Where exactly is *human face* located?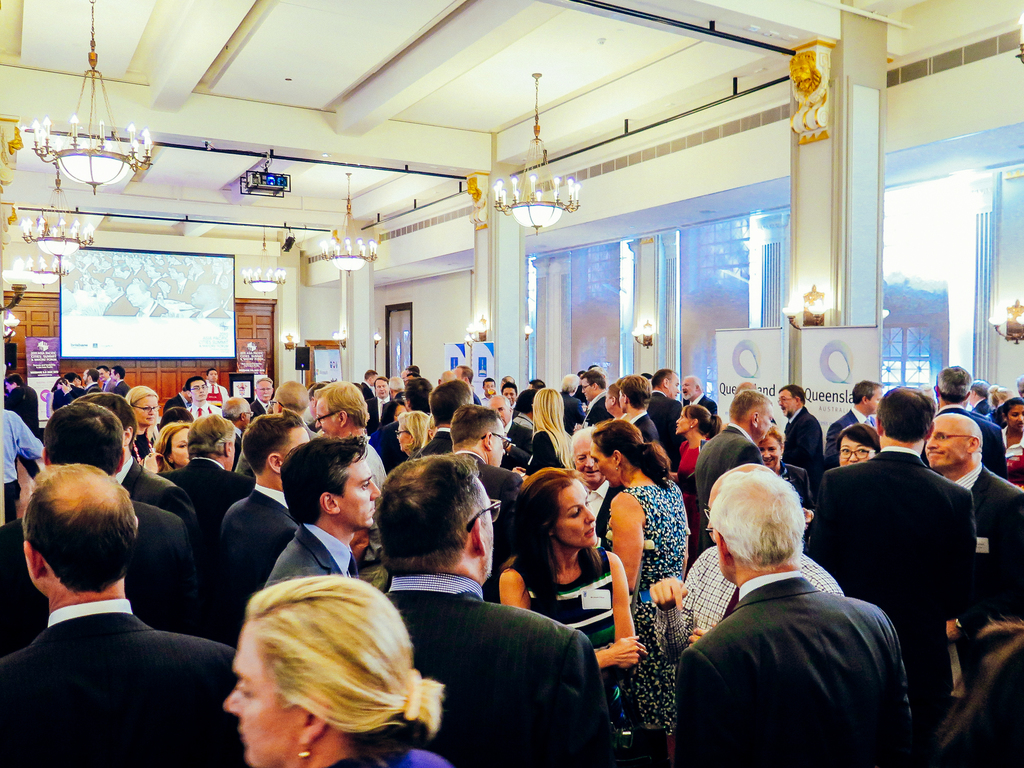
Its bounding box is (left=556, top=481, right=596, bottom=548).
